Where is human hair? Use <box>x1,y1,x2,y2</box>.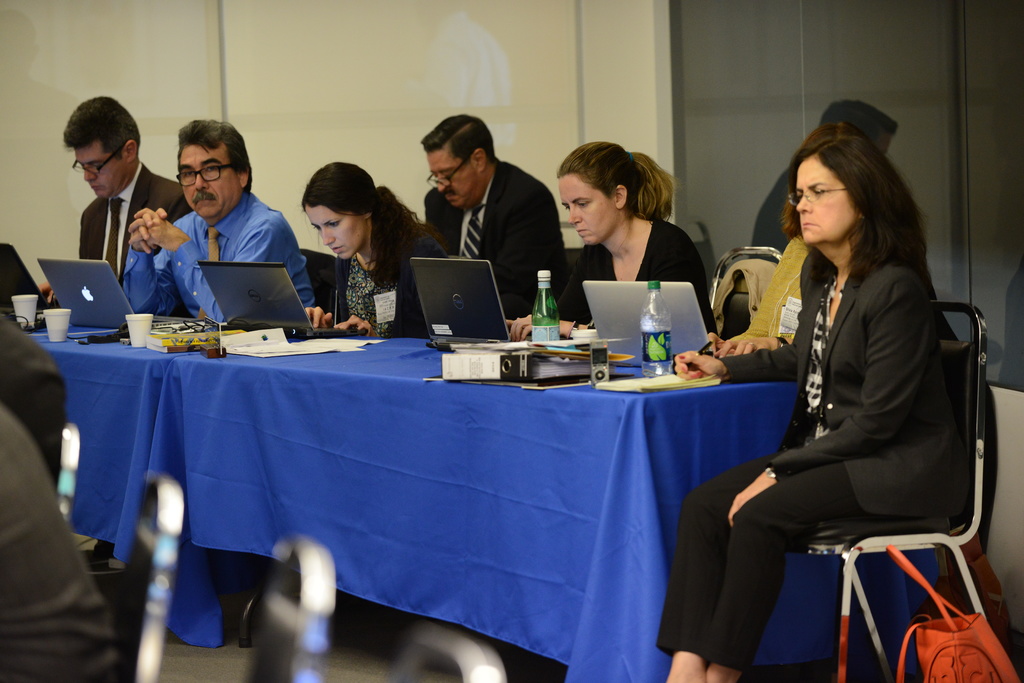
<box>63,96,140,162</box>.
